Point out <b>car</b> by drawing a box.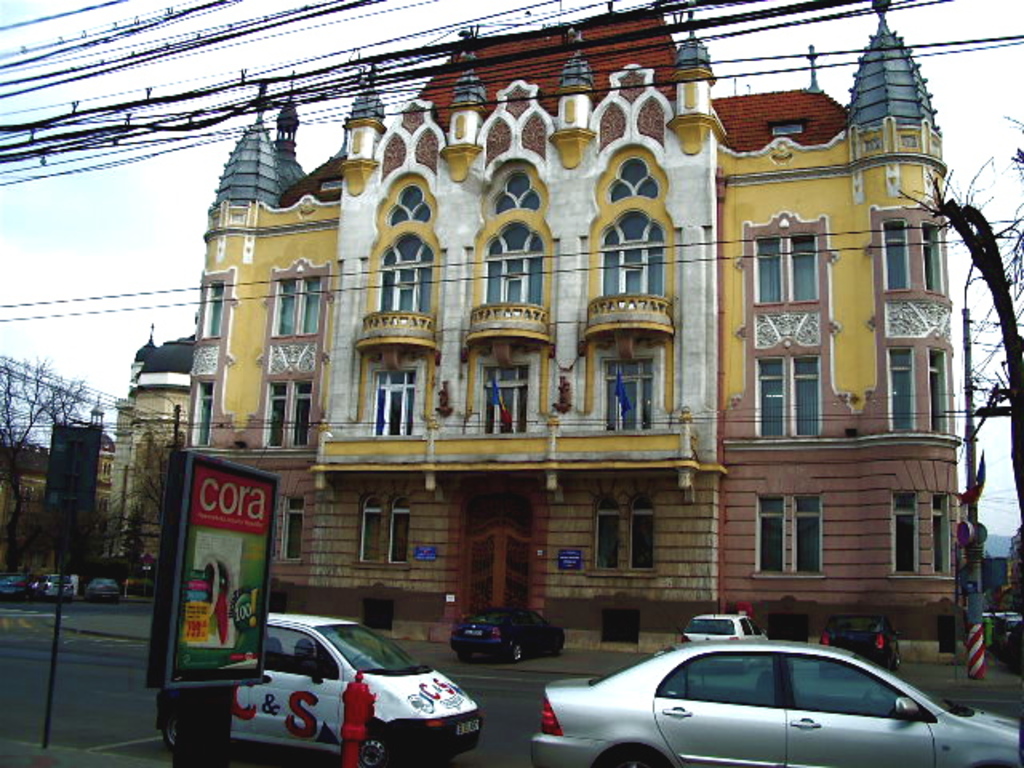
<bbox>685, 613, 765, 645</bbox>.
